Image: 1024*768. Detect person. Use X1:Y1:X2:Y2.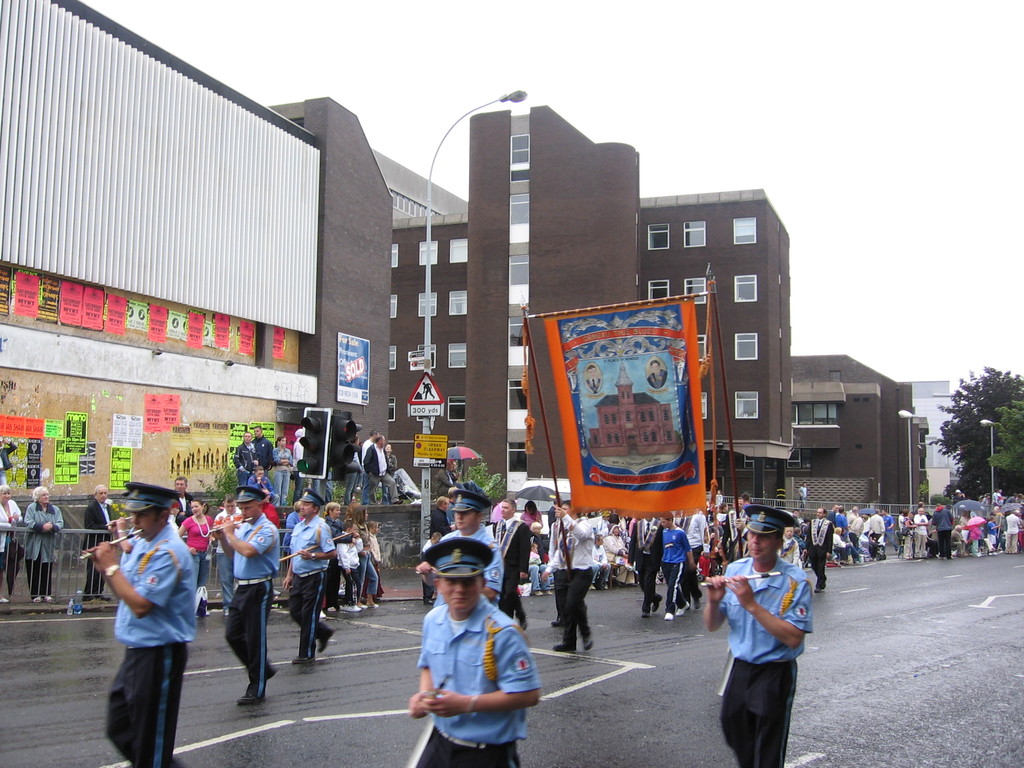
344:507:378:612.
